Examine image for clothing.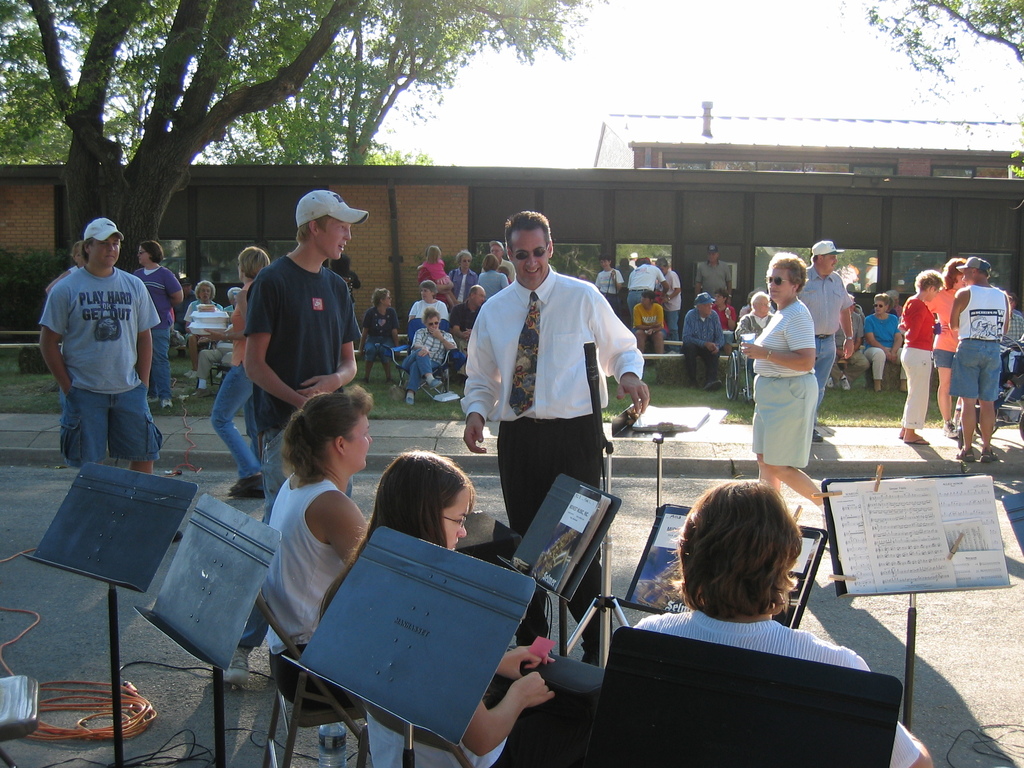
Examination result: 167, 305, 176, 322.
